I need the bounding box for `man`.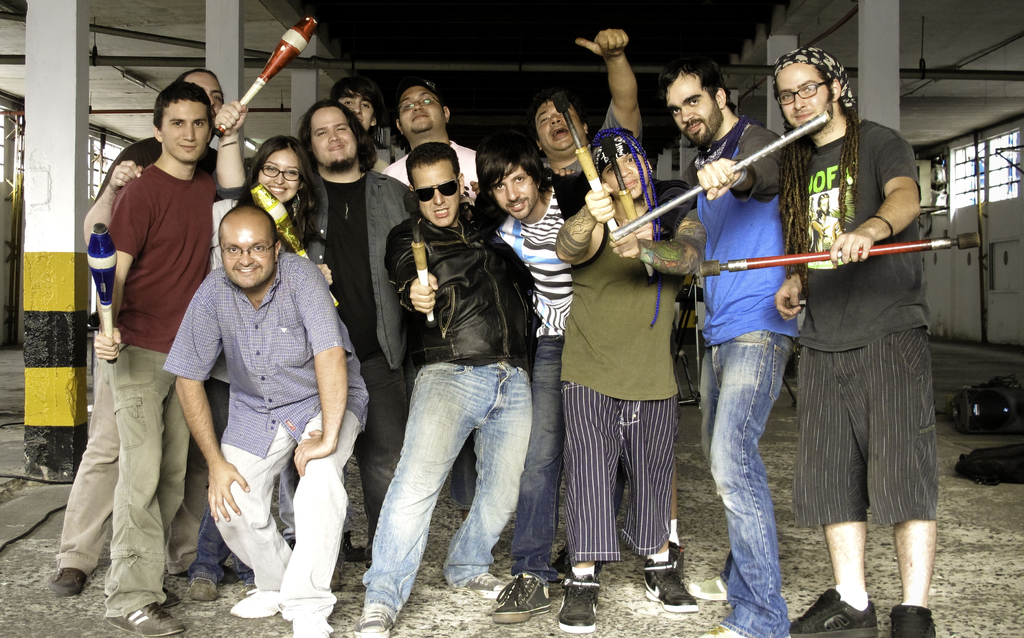
Here it is: [x1=532, y1=26, x2=645, y2=173].
